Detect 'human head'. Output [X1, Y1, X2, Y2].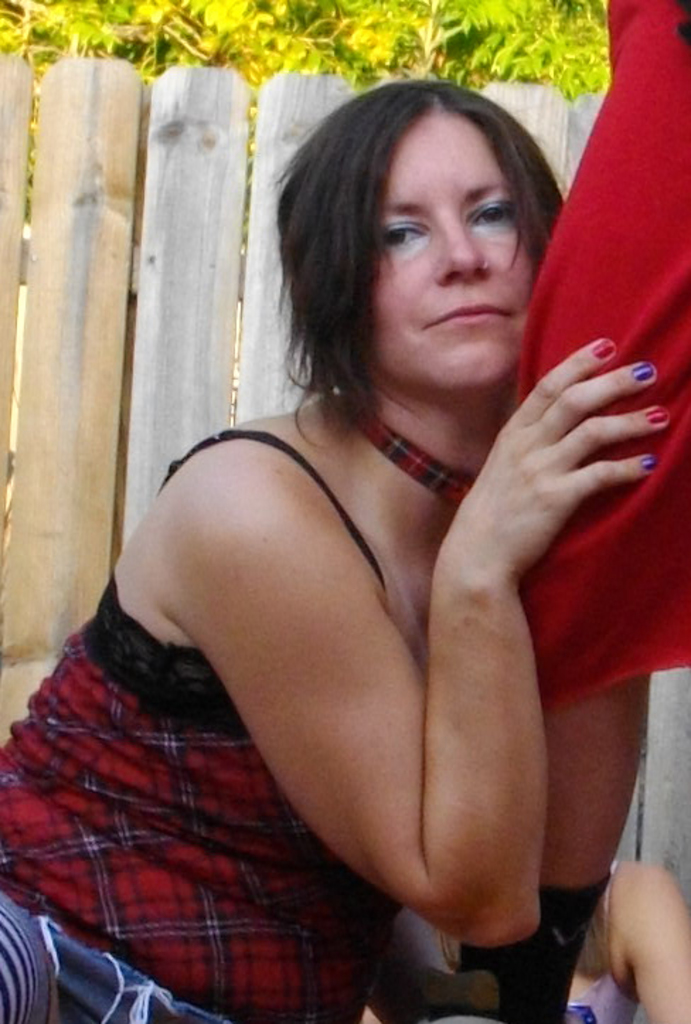
[306, 68, 565, 375].
